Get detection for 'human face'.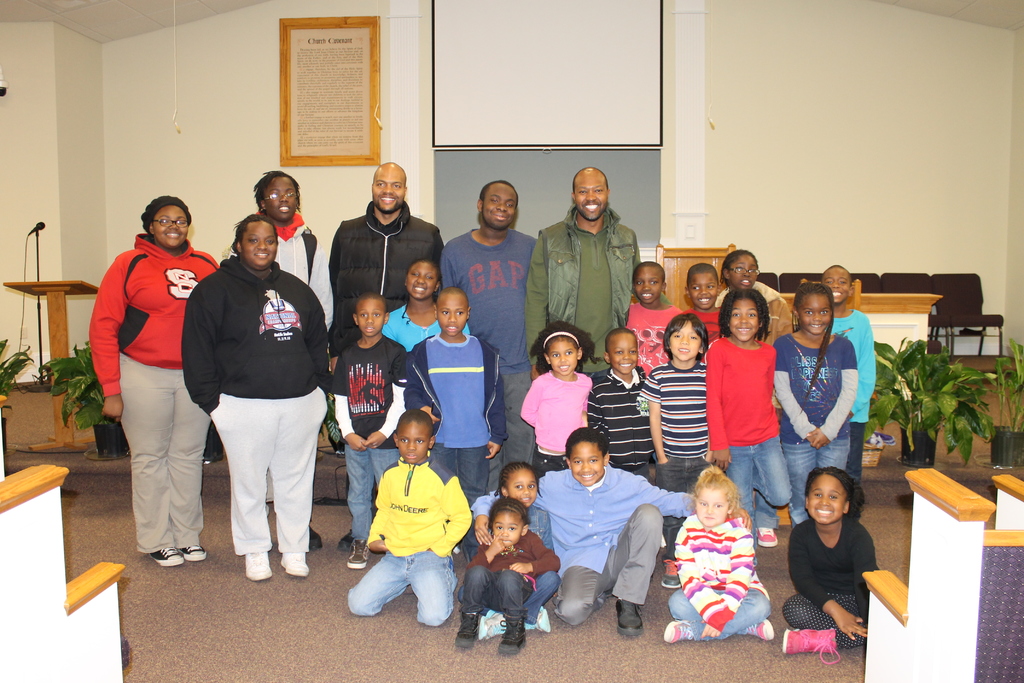
Detection: box(687, 276, 721, 309).
